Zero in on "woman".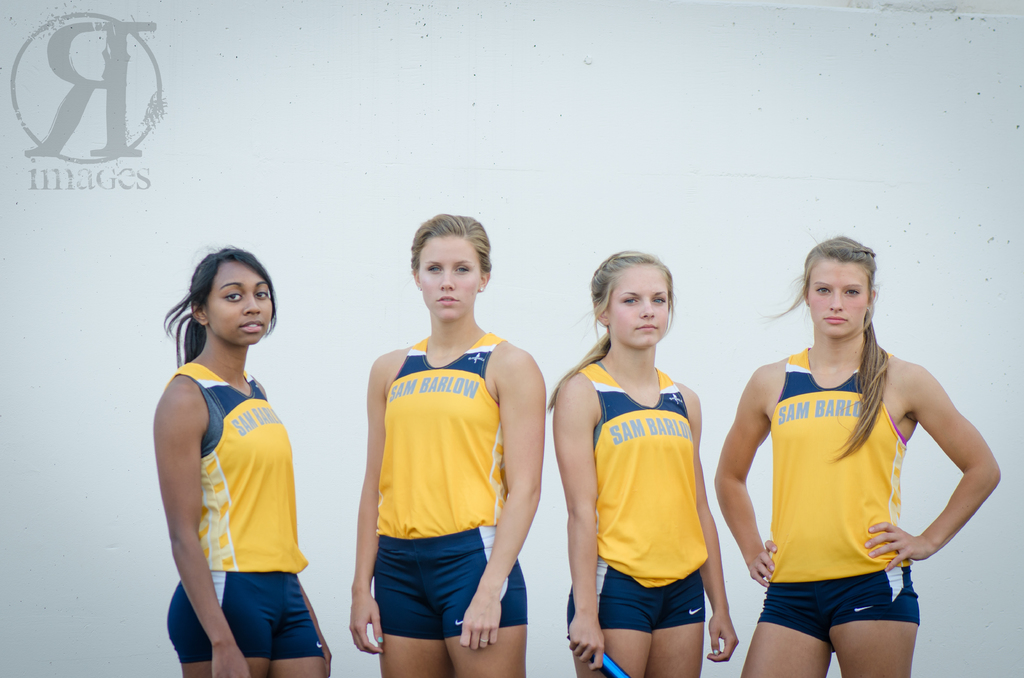
Zeroed in: left=547, top=246, right=739, bottom=677.
